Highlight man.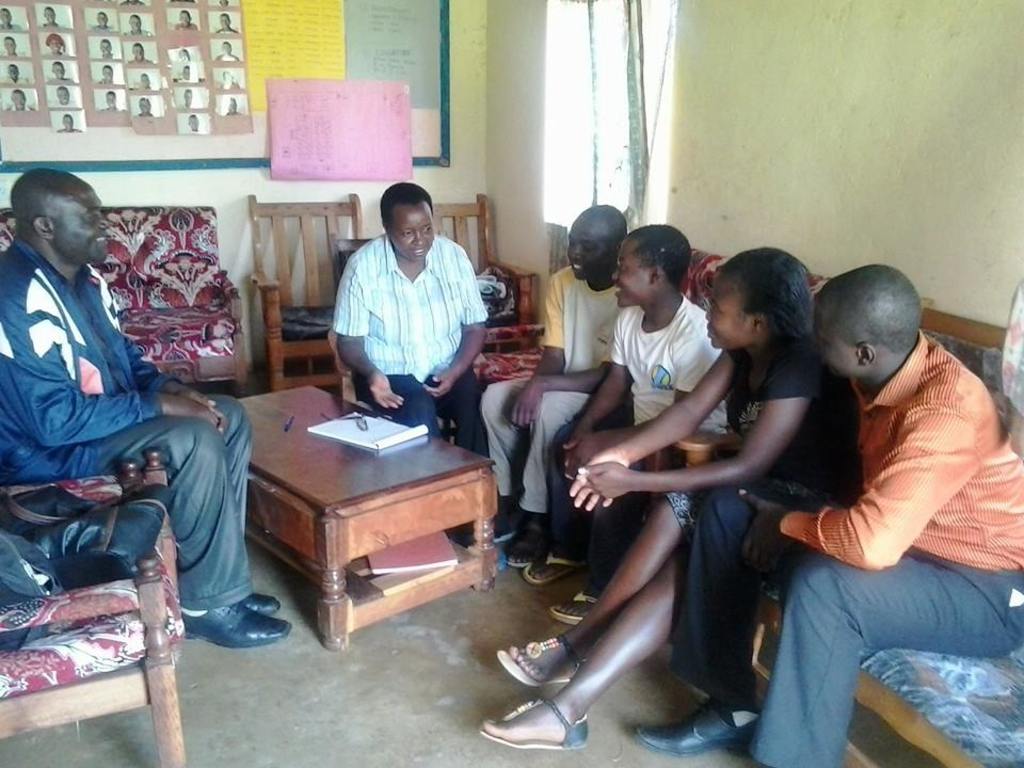
Highlighted region: <bbox>103, 92, 118, 108</bbox>.
